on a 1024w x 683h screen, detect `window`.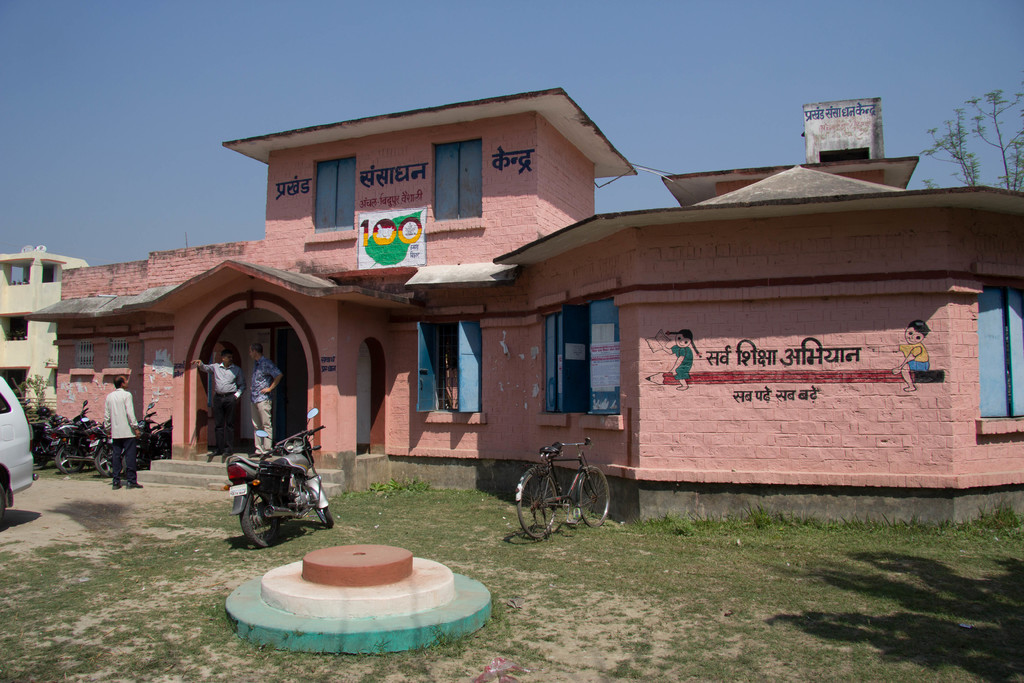
(x1=408, y1=320, x2=482, y2=422).
